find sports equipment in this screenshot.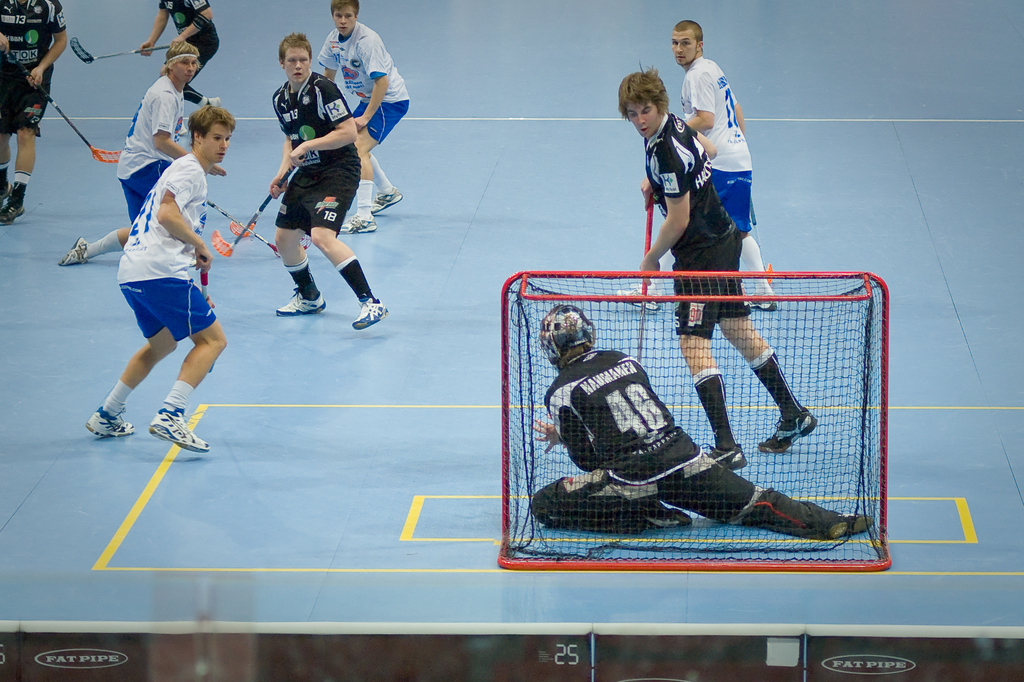
The bounding box for sports equipment is {"left": 616, "top": 283, "right": 663, "bottom": 311}.
